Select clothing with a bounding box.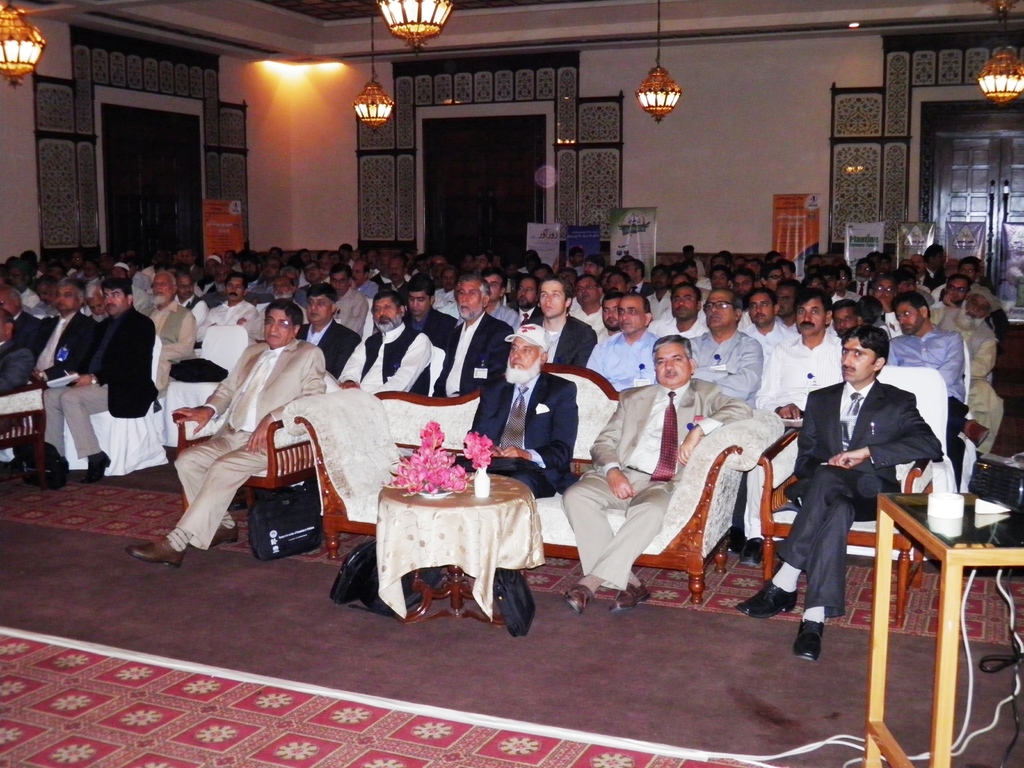
(left=296, top=315, right=365, bottom=380).
